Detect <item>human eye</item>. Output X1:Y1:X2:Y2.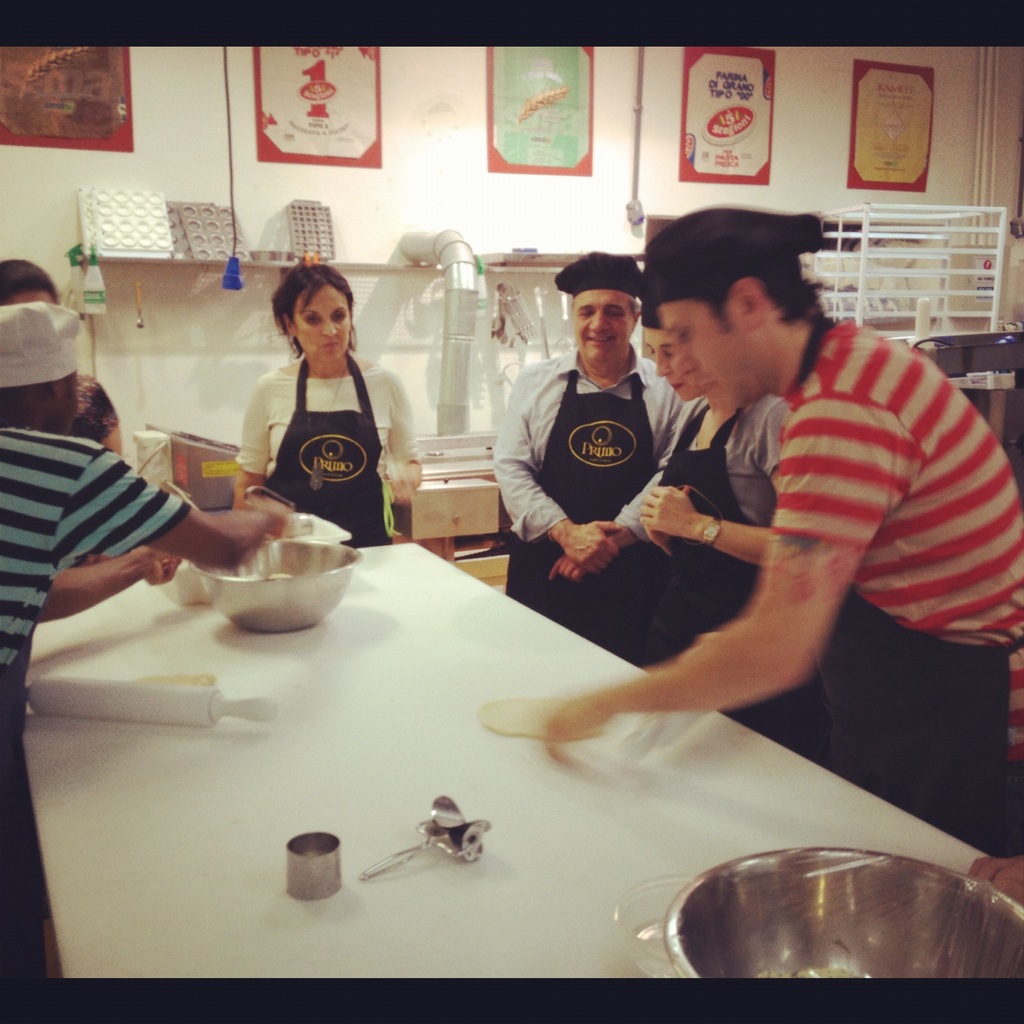
305:316:316:327.
